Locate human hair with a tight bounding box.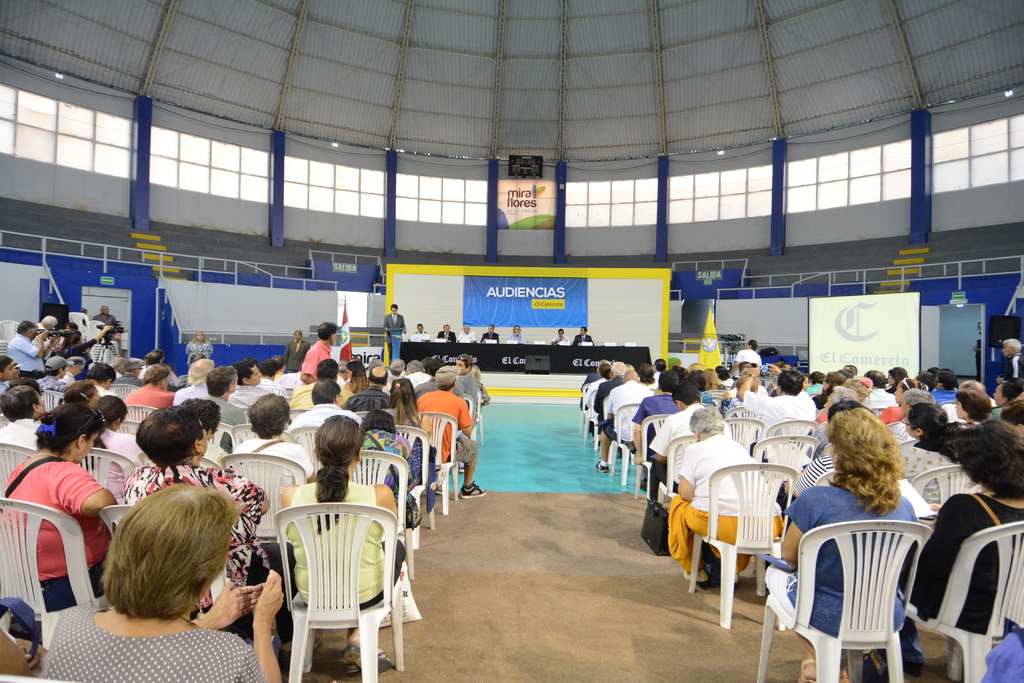
780,362,790,371.
